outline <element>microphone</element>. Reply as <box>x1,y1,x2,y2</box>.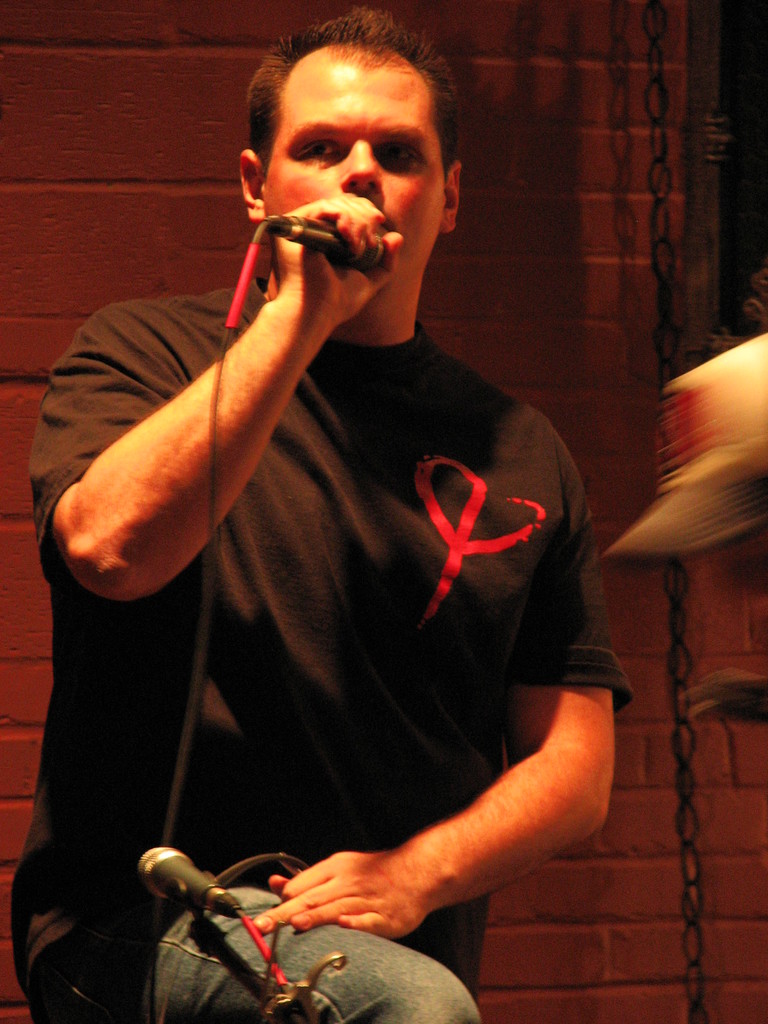
<box>128,840,252,931</box>.
